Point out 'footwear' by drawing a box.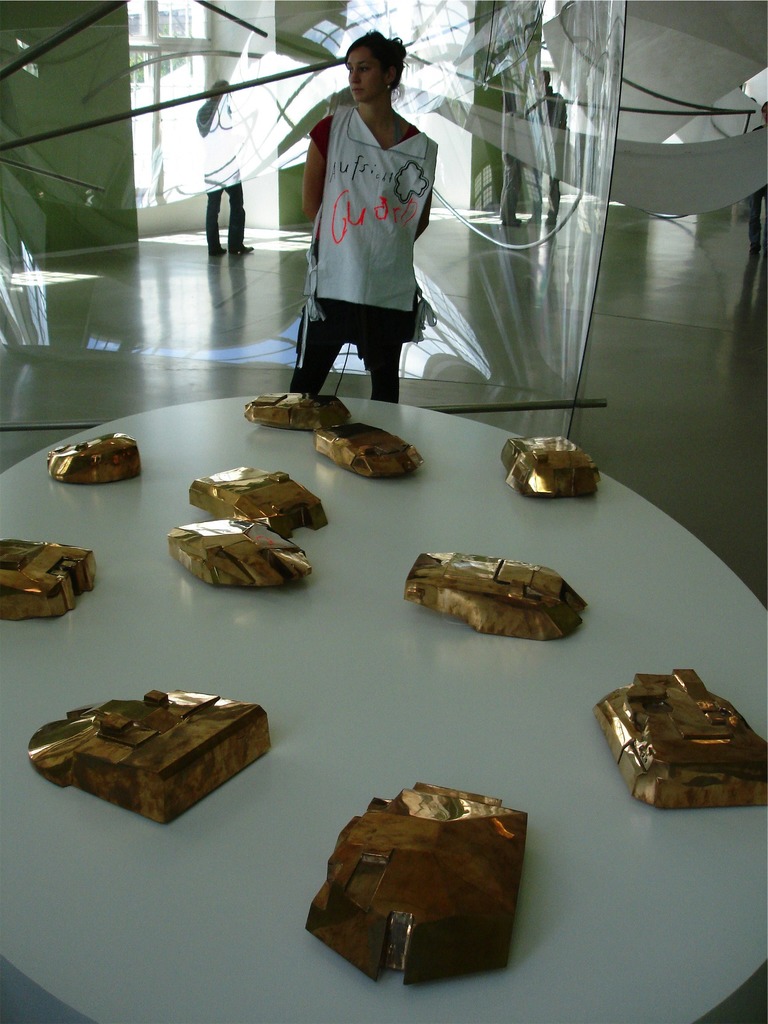
Rect(227, 236, 254, 255).
